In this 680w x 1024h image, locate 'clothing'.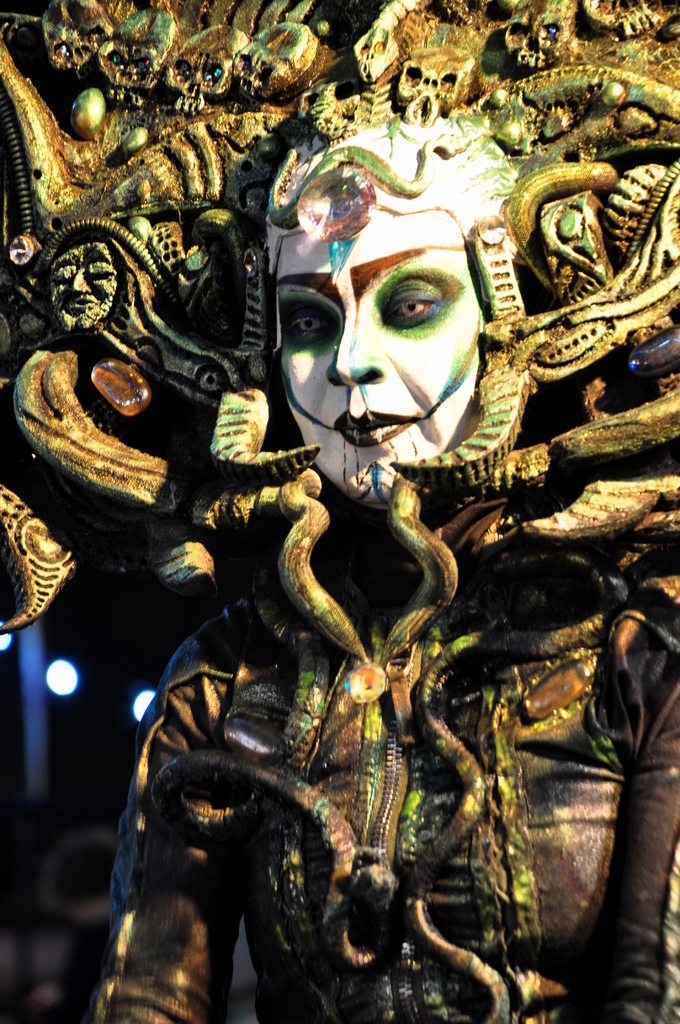
Bounding box: crop(94, 538, 679, 1023).
